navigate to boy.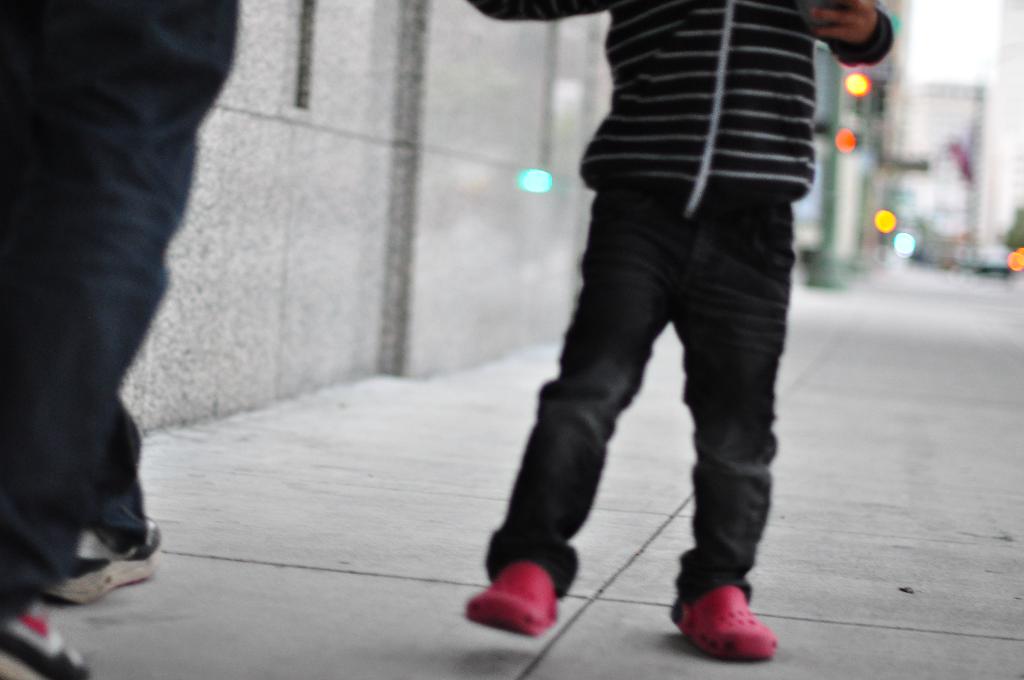
Navigation target: [461, 0, 893, 663].
